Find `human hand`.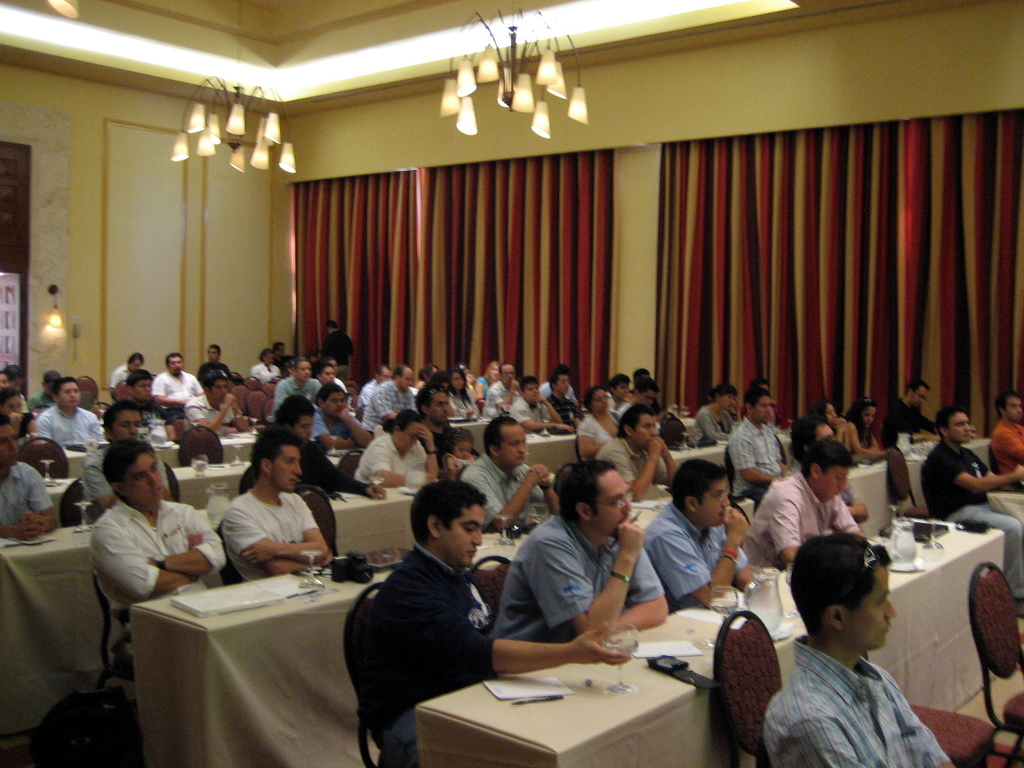
(left=508, top=376, right=519, bottom=391).
